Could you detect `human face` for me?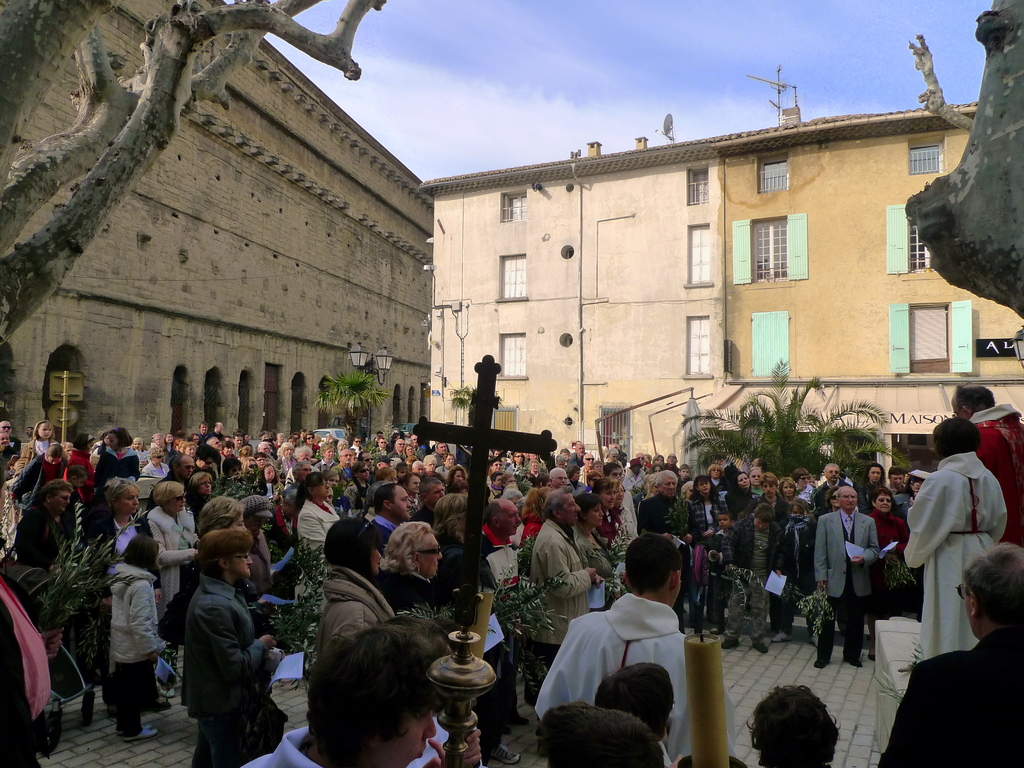
Detection result: rect(326, 446, 333, 458).
